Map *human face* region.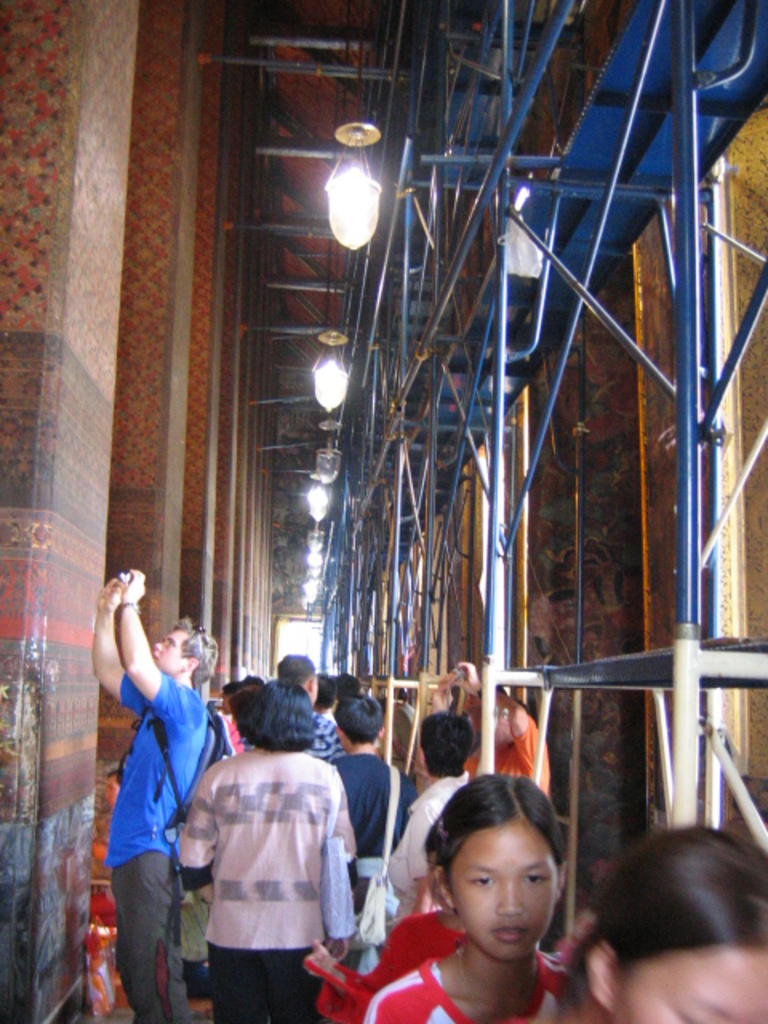
Mapped to (x1=618, y1=946, x2=766, y2=1022).
